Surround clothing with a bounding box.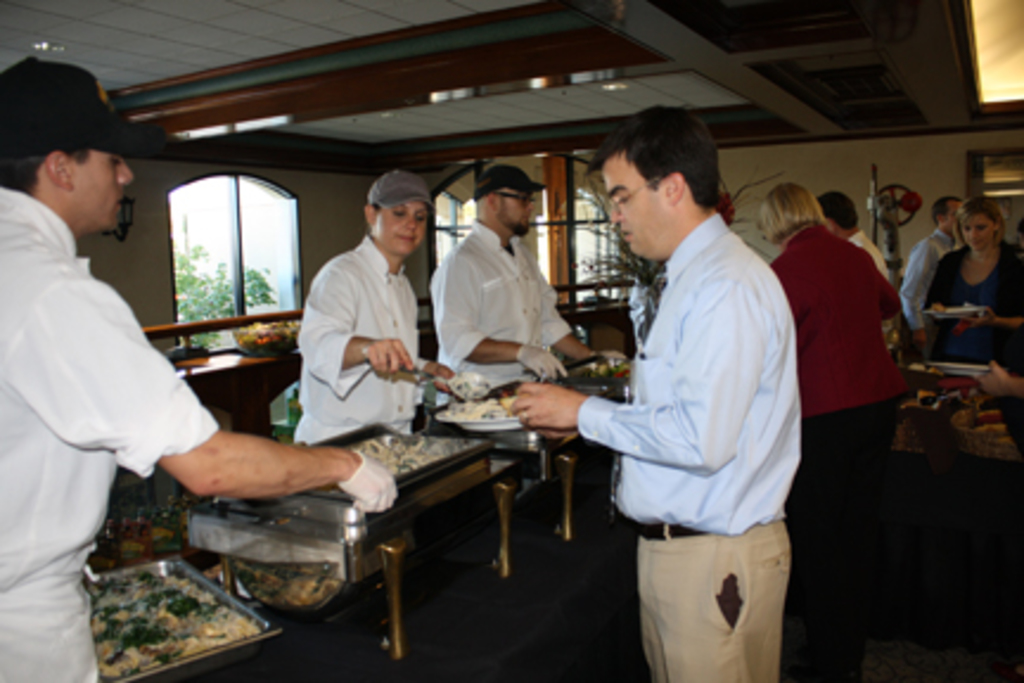
region(0, 175, 218, 681).
